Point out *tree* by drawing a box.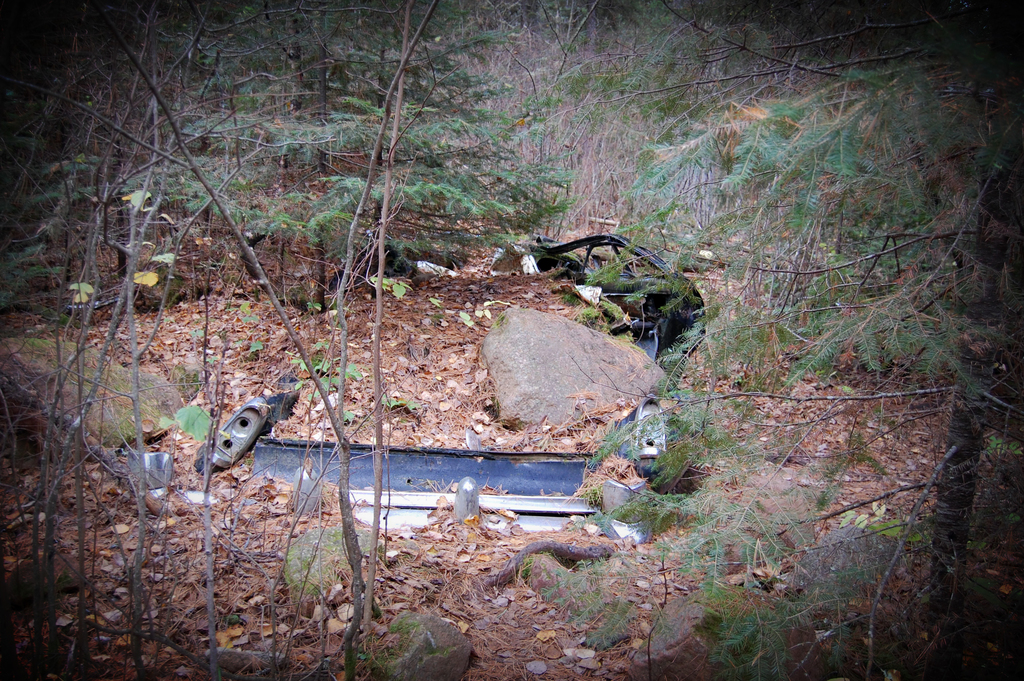
pyautogui.locateOnScreen(499, 0, 1023, 680).
